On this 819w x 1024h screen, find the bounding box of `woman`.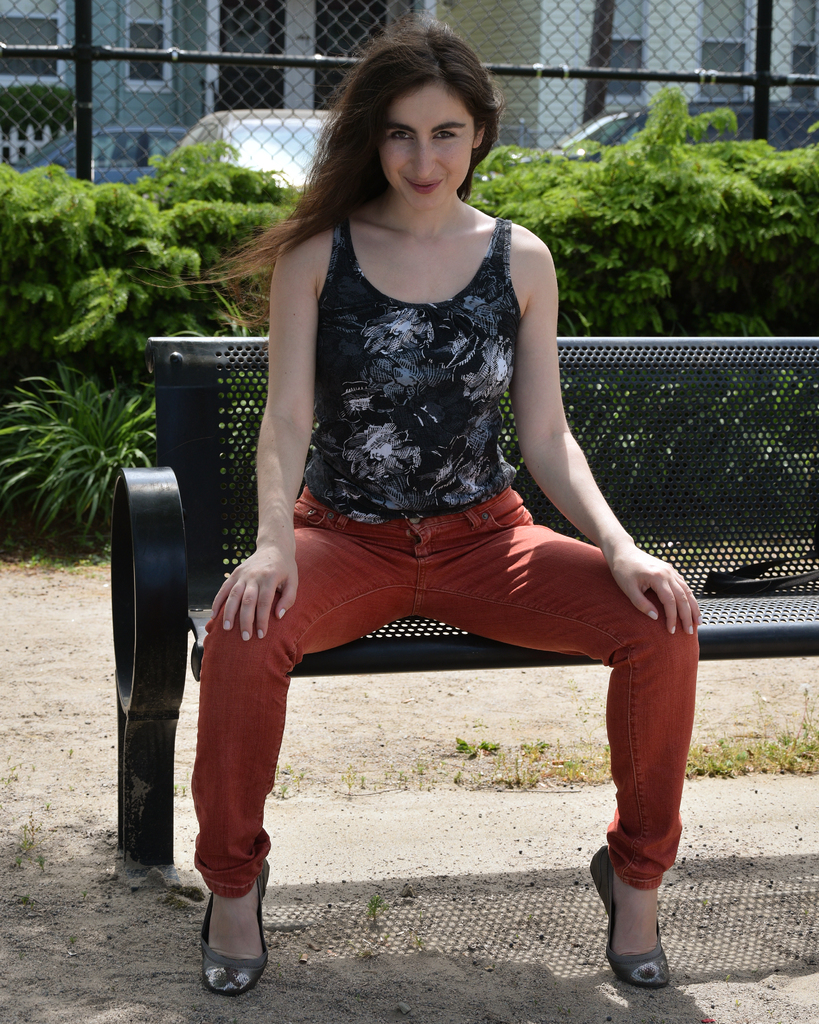
Bounding box: x1=176, y1=22, x2=653, y2=980.
